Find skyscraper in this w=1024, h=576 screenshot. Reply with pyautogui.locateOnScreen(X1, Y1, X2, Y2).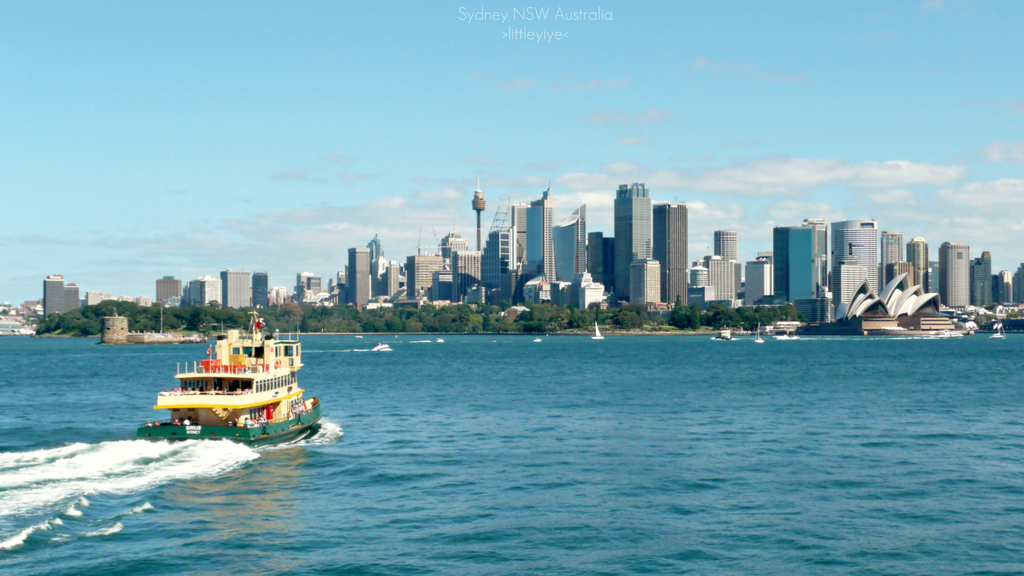
pyautogui.locateOnScreen(714, 231, 739, 257).
